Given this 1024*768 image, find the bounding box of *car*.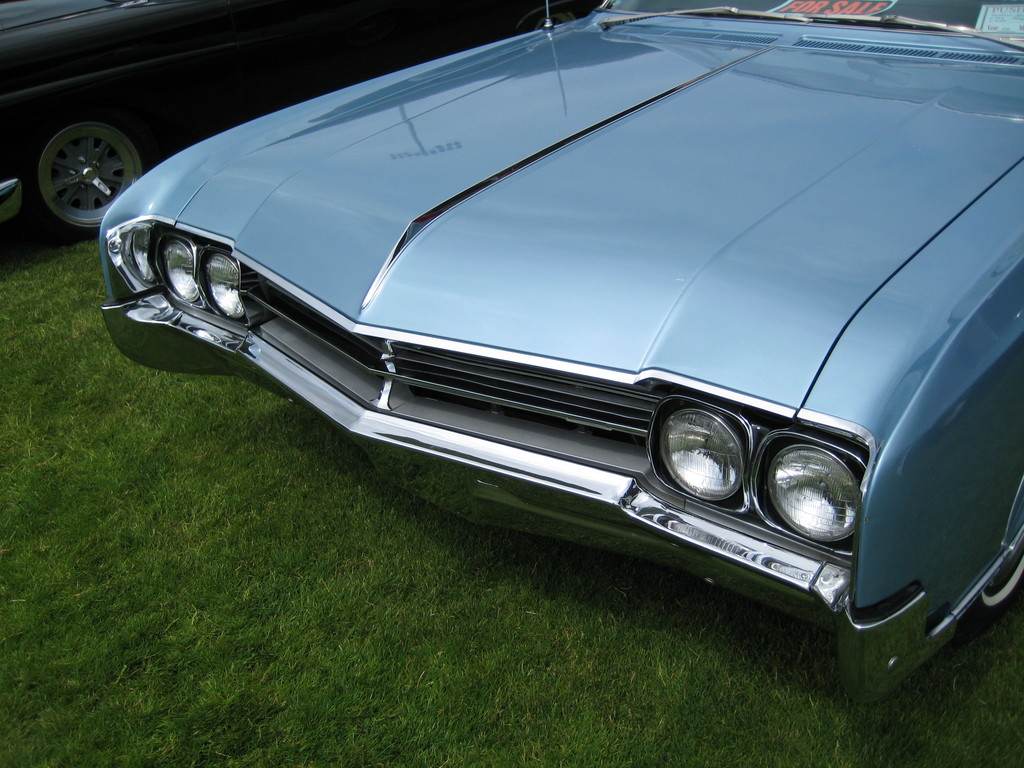
pyautogui.locateOnScreen(99, 0, 1023, 707).
